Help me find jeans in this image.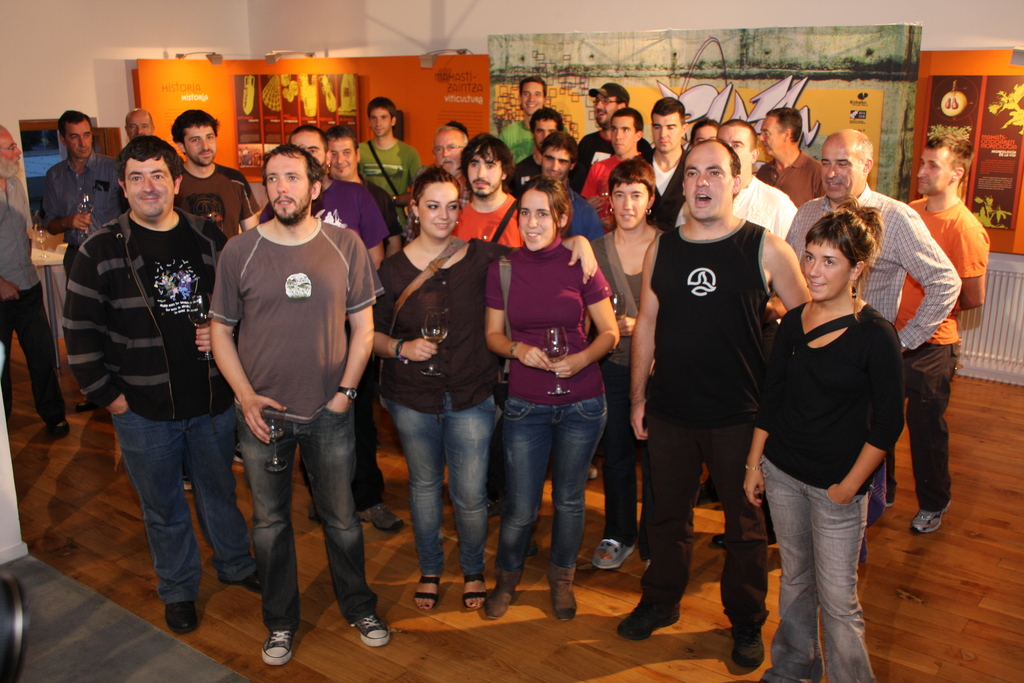
Found it: bbox=[386, 398, 490, 578].
